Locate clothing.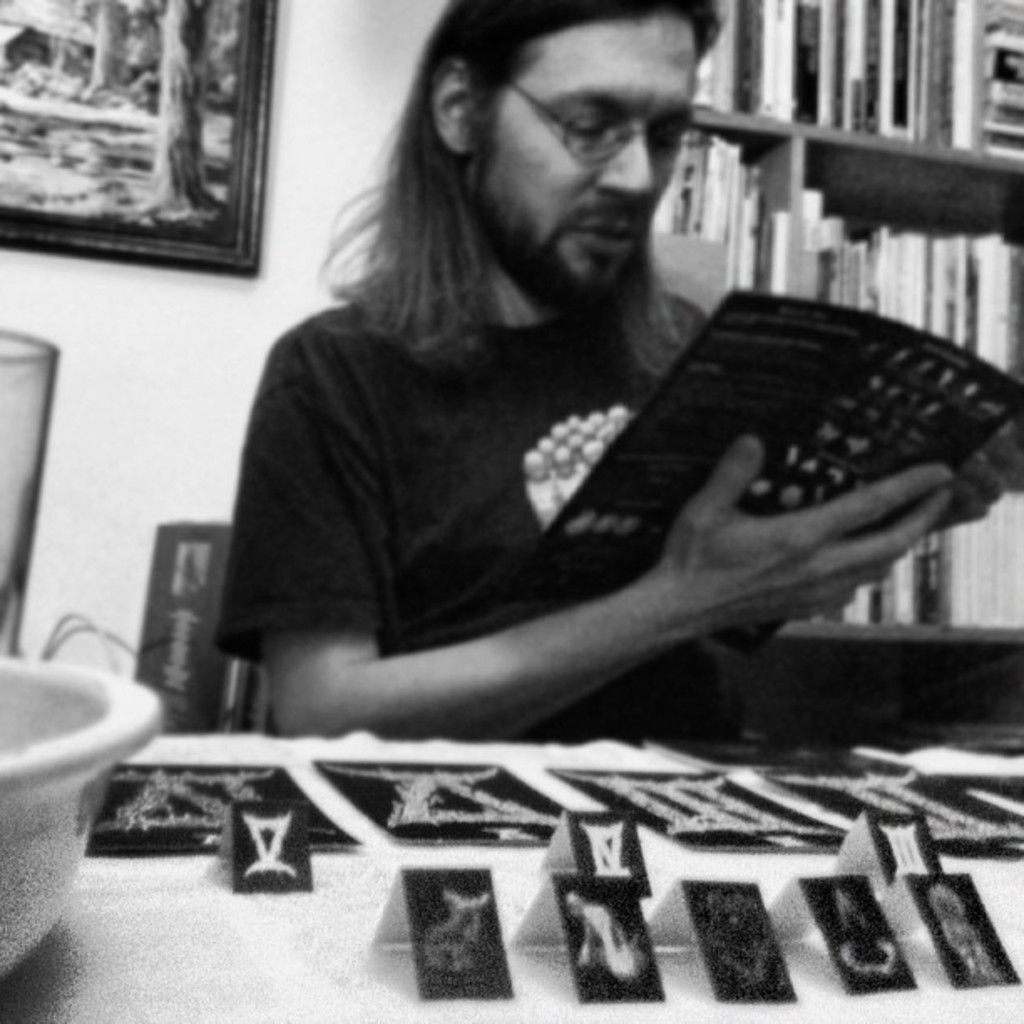
Bounding box: [x1=211, y1=261, x2=758, y2=738].
